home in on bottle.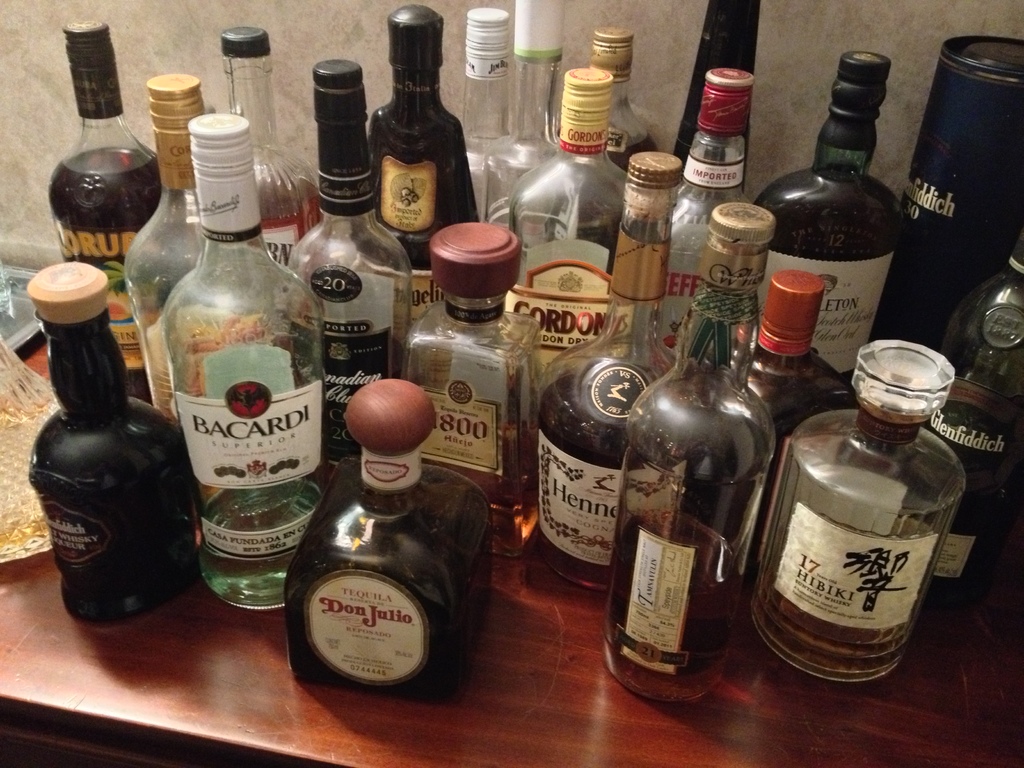
Homed in at l=922, t=234, r=1023, b=613.
